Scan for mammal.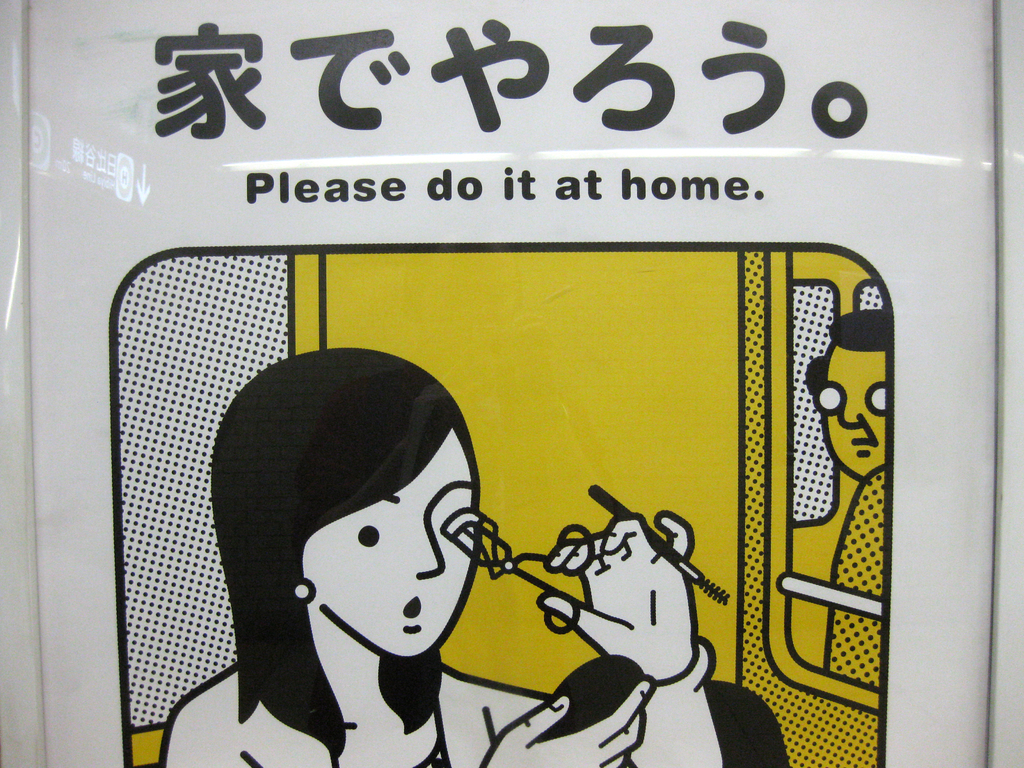
Scan result: bbox=(804, 305, 883, 688).
